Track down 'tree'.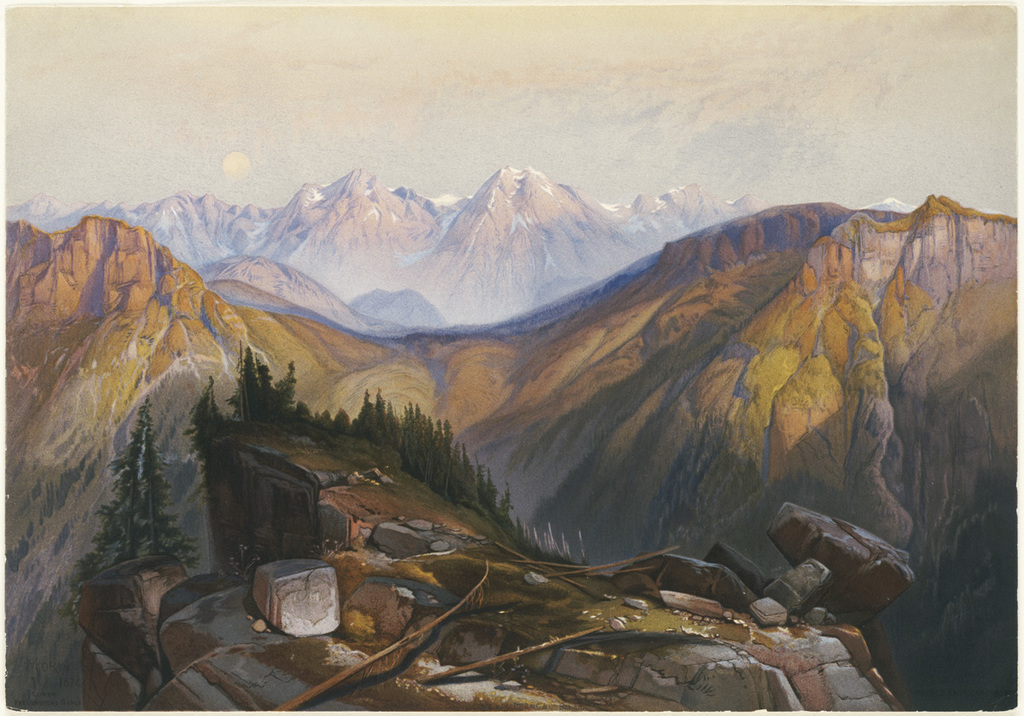
Tracked to box=[331, 410, 352, 437].
